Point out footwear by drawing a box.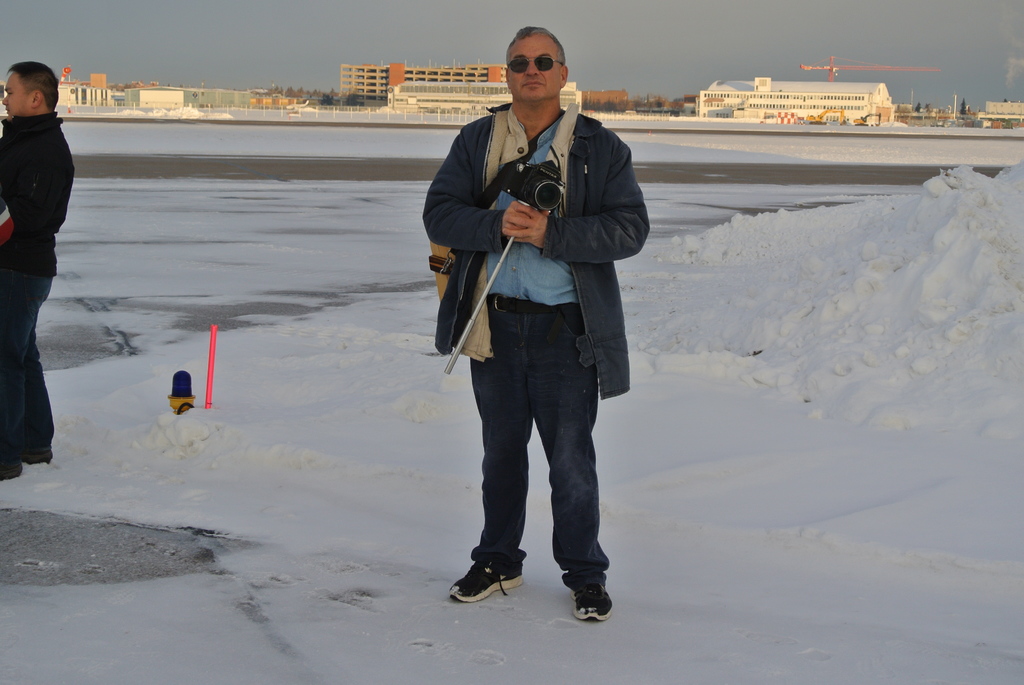
[454, 547, 525, 613].
